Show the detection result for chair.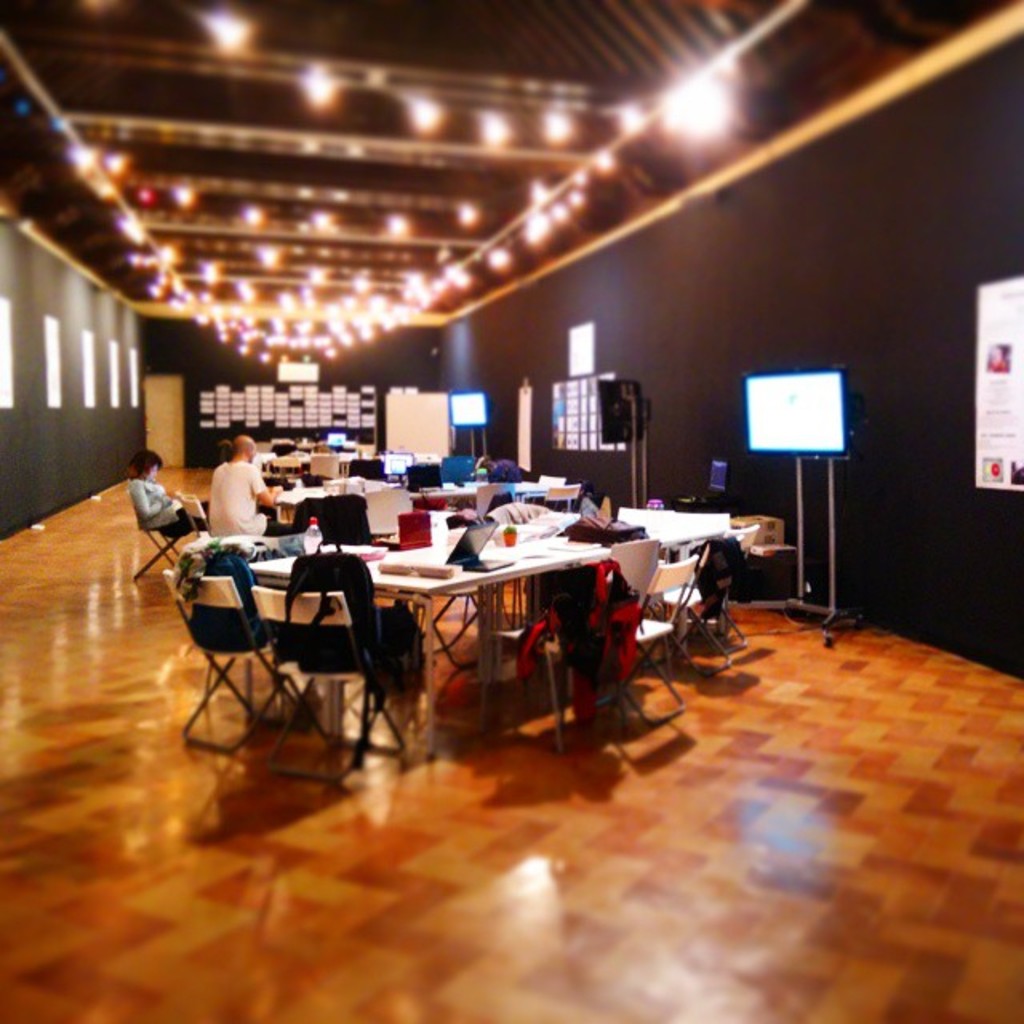
(left=306, top=454, right=339, bottom=477).
